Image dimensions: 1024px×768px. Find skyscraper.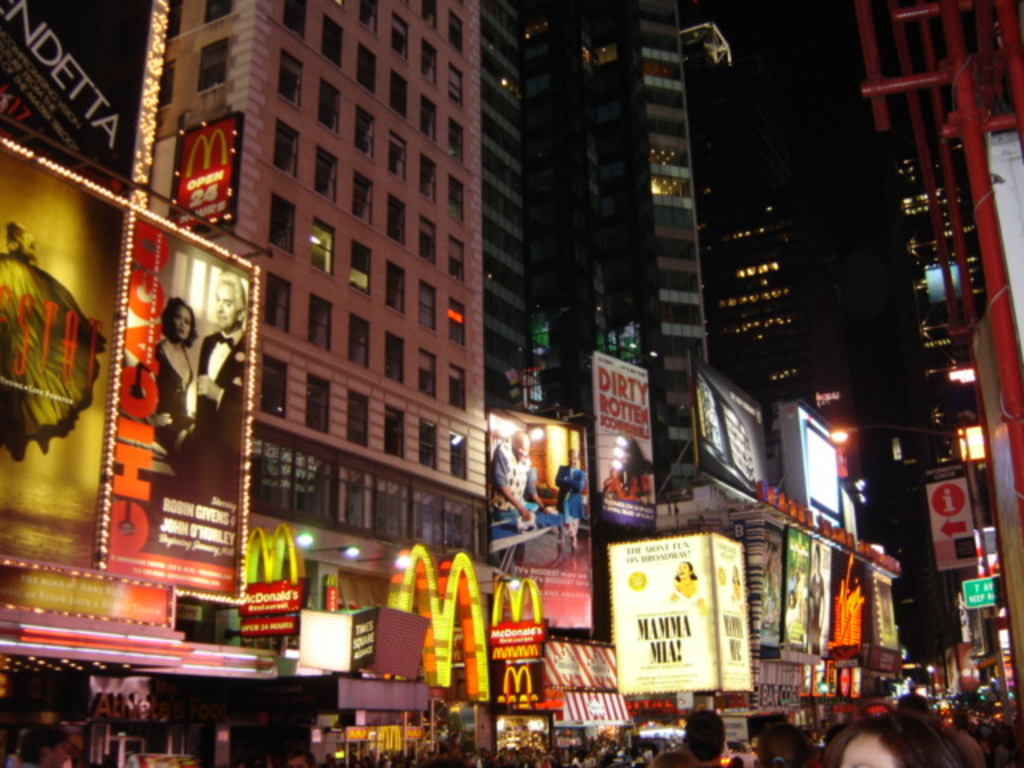
left=446, top=0, right=789, bottom=507.
